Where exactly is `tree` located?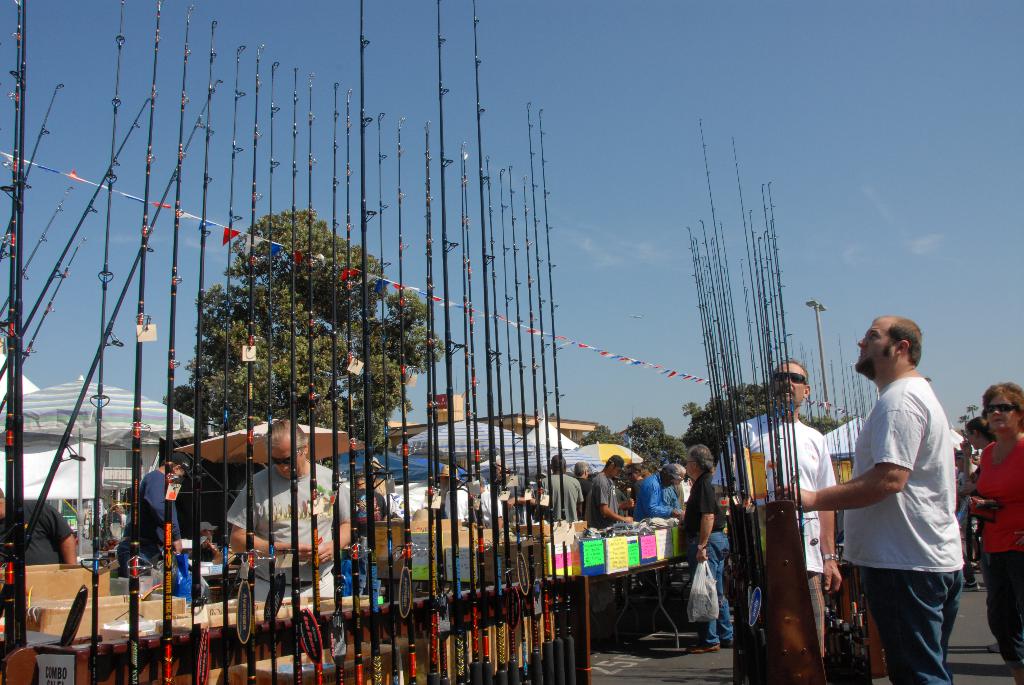
Its bounding box is left=676, top=379, right=844, bottom=464.
